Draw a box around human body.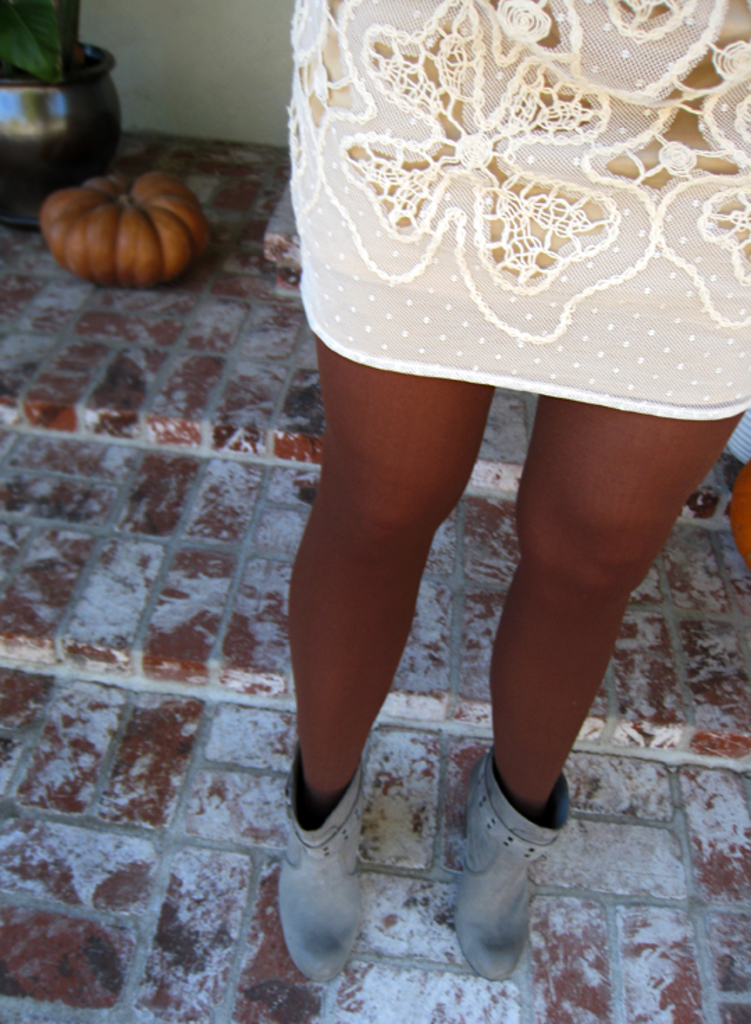
locate(224, 0, 750, 1005).
